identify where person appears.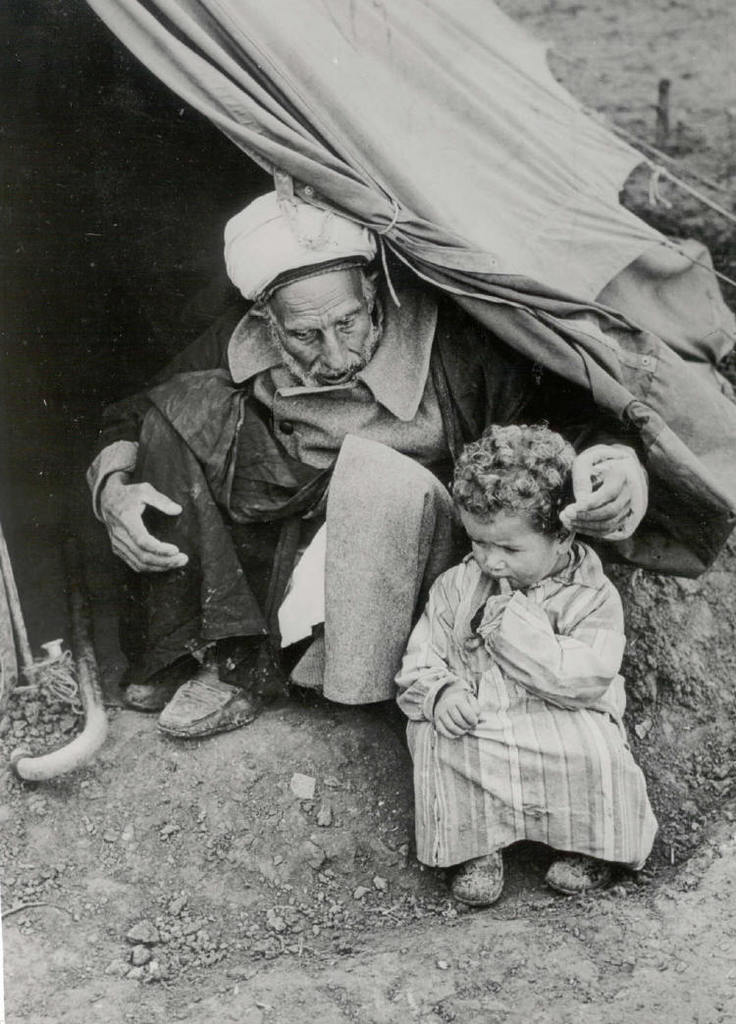
Appears at [87,188,648,739].
